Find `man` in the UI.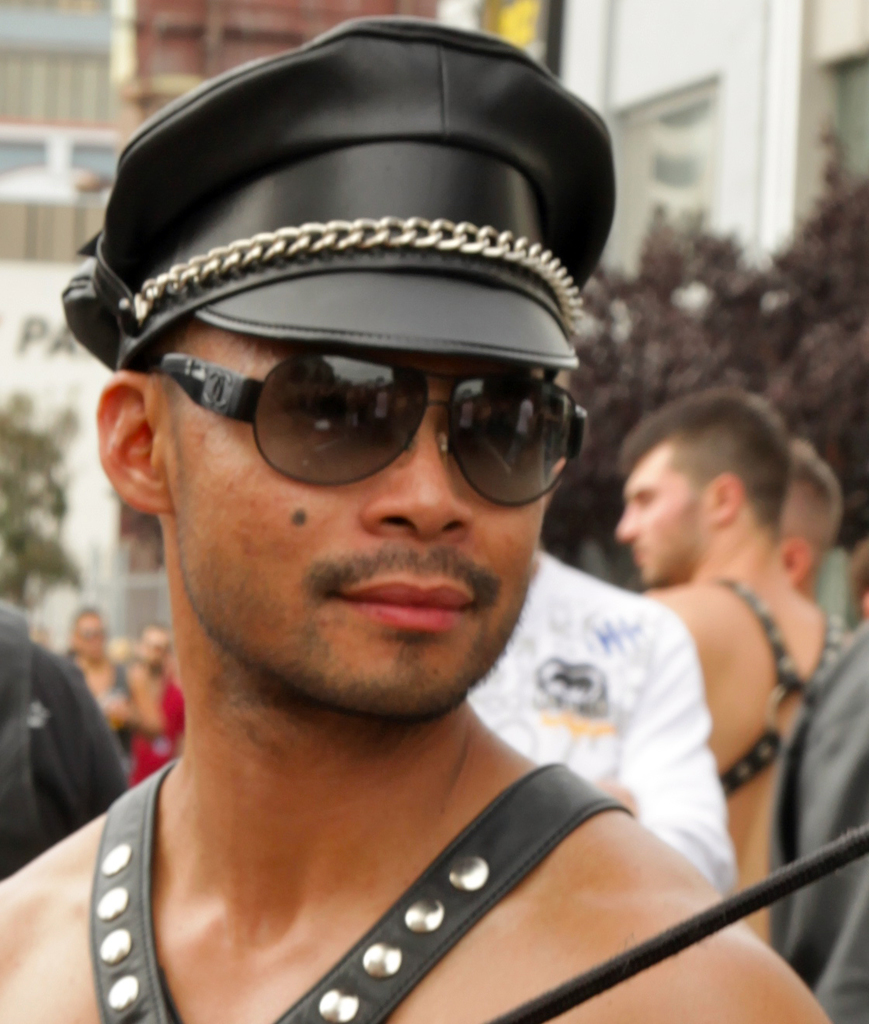
UI element at (x1=467, y1=533, x2=734, y2=894).
